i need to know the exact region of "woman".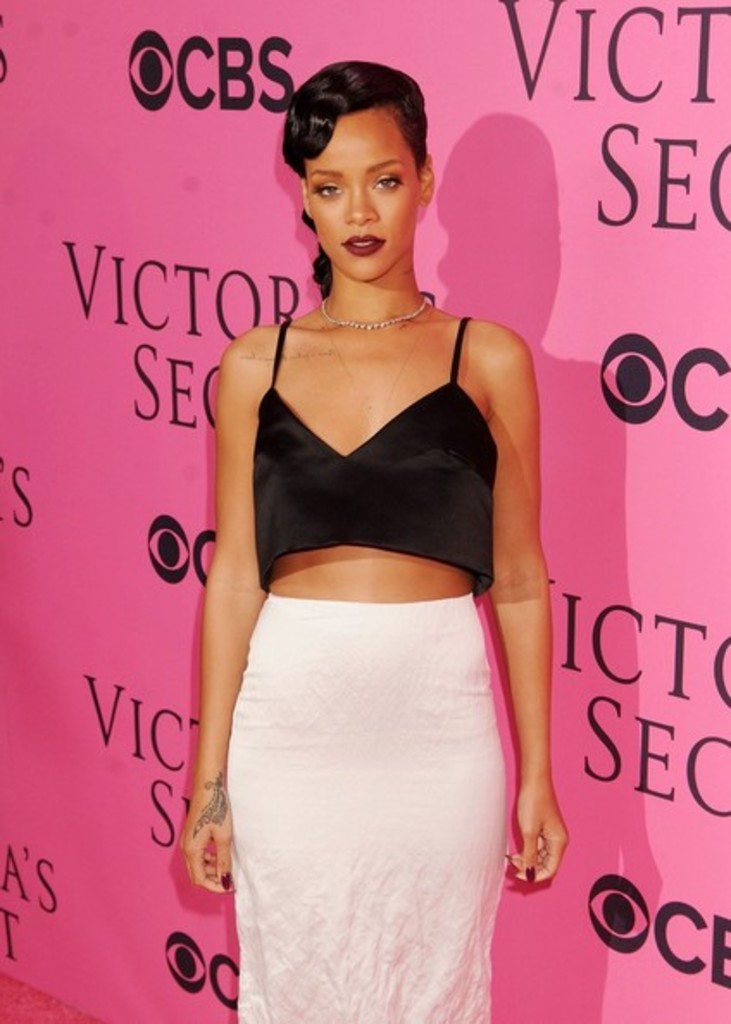
Region: [x1=153, y1=69, x2=579, y2=1014].
